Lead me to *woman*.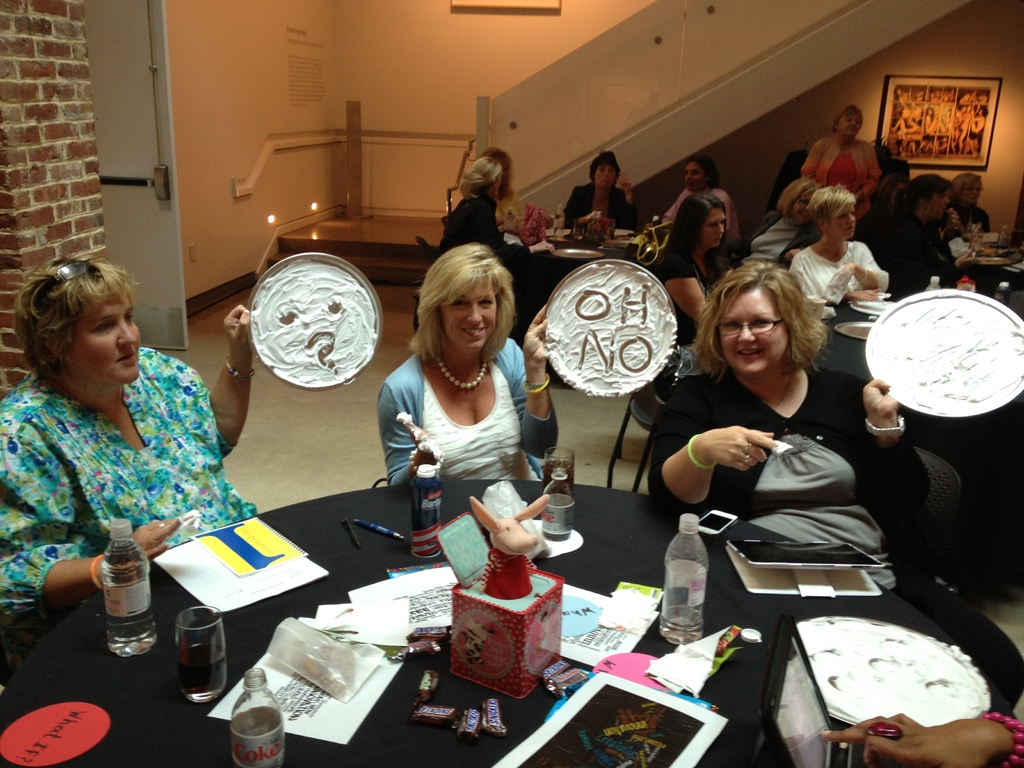
Lead to bbox(803, 104, 877, 237).
